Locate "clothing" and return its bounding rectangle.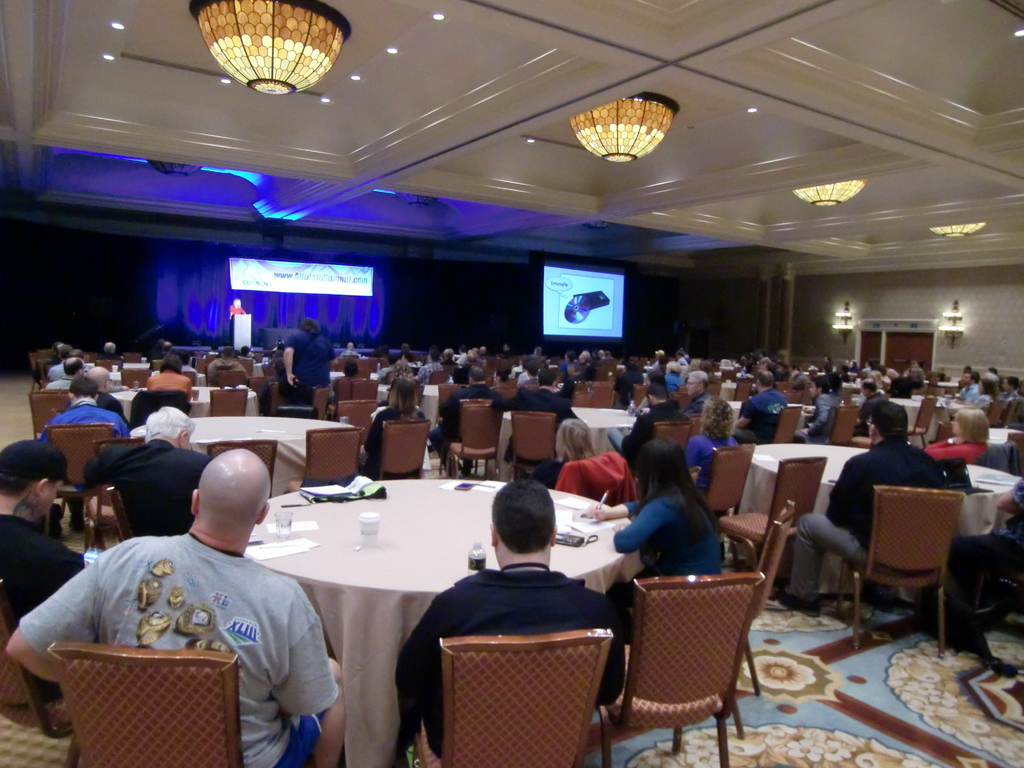
bbox(42, 504, 344, 744).
